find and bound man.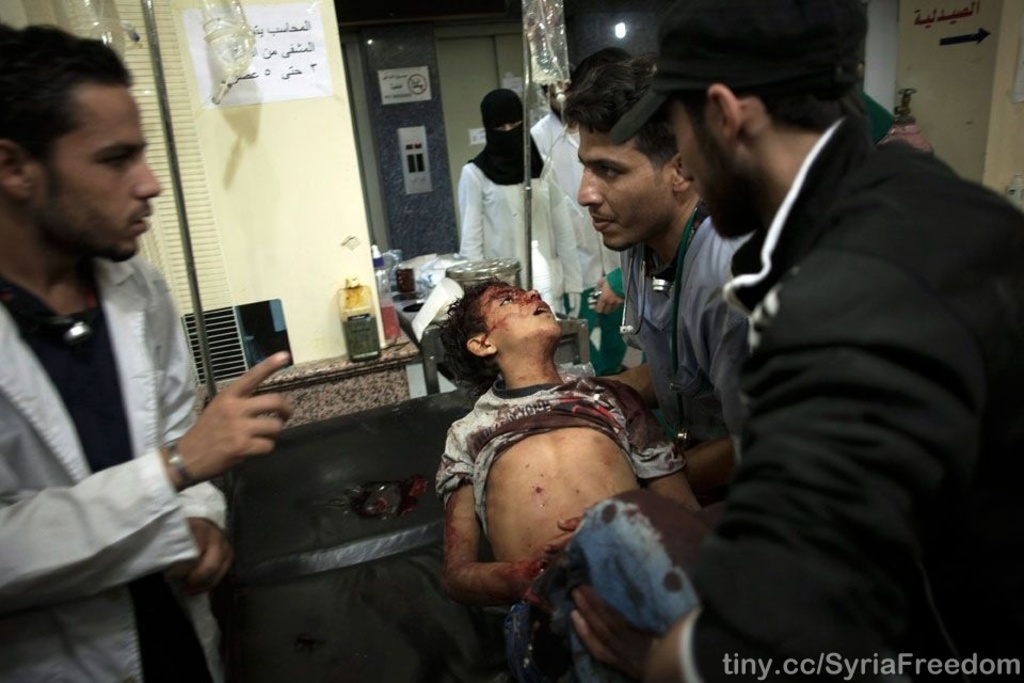
Bound: select_region(557, 0, 1023, 680).
